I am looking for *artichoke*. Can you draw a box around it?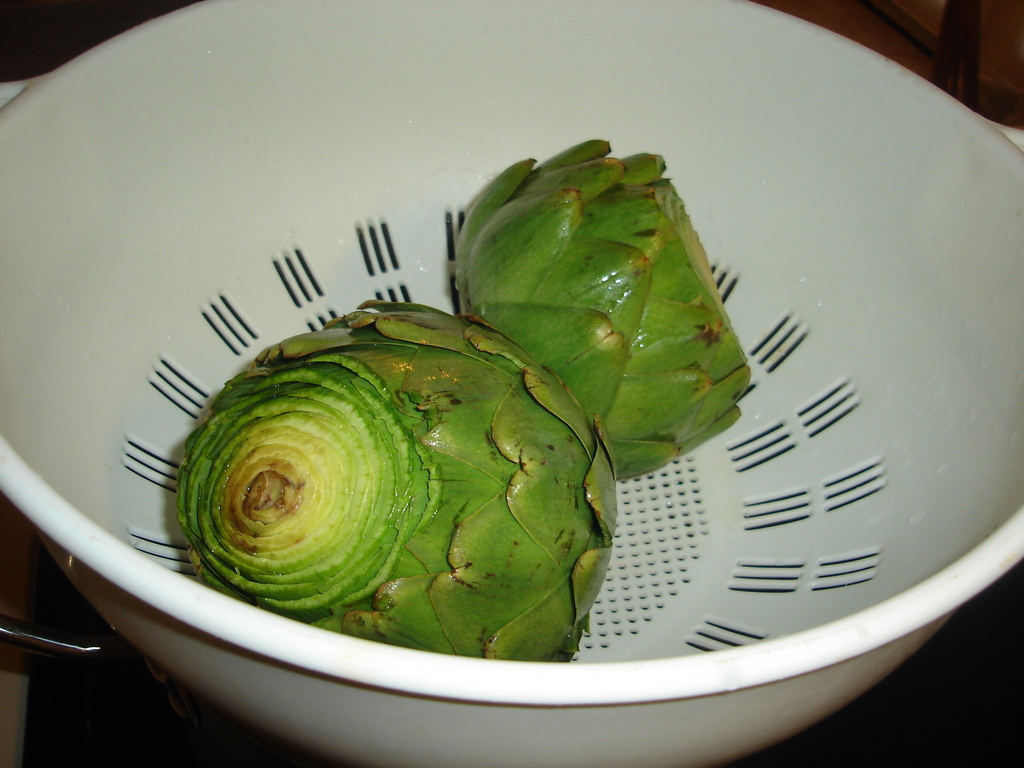
Sure, the bounding box is 452 140 749 479.
